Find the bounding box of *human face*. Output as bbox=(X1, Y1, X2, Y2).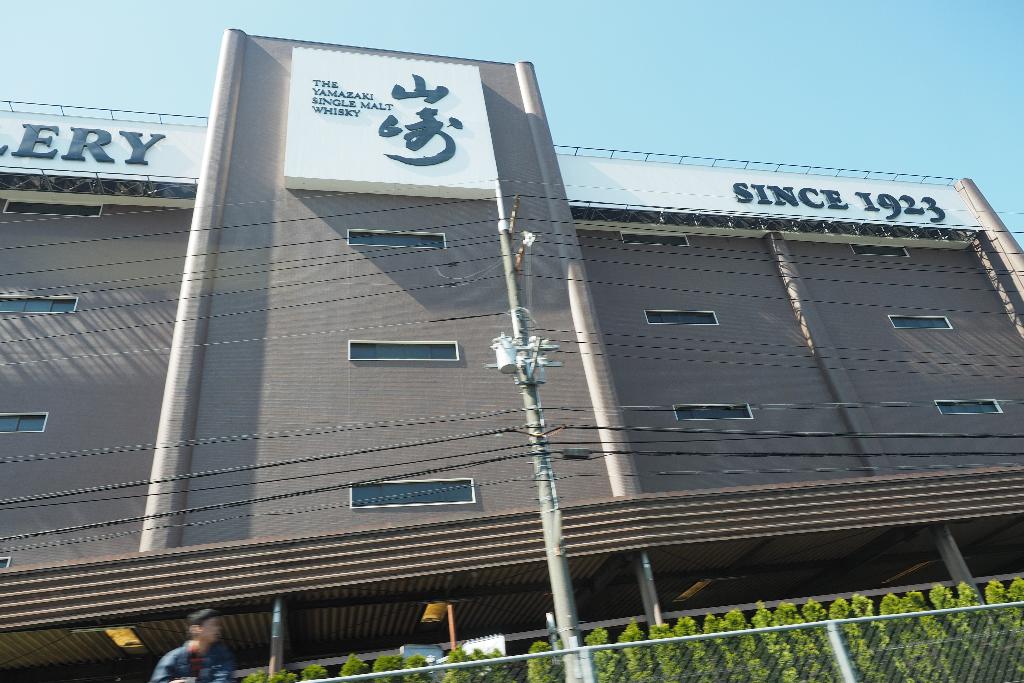
bbox=(200, 614, 221, 642).
